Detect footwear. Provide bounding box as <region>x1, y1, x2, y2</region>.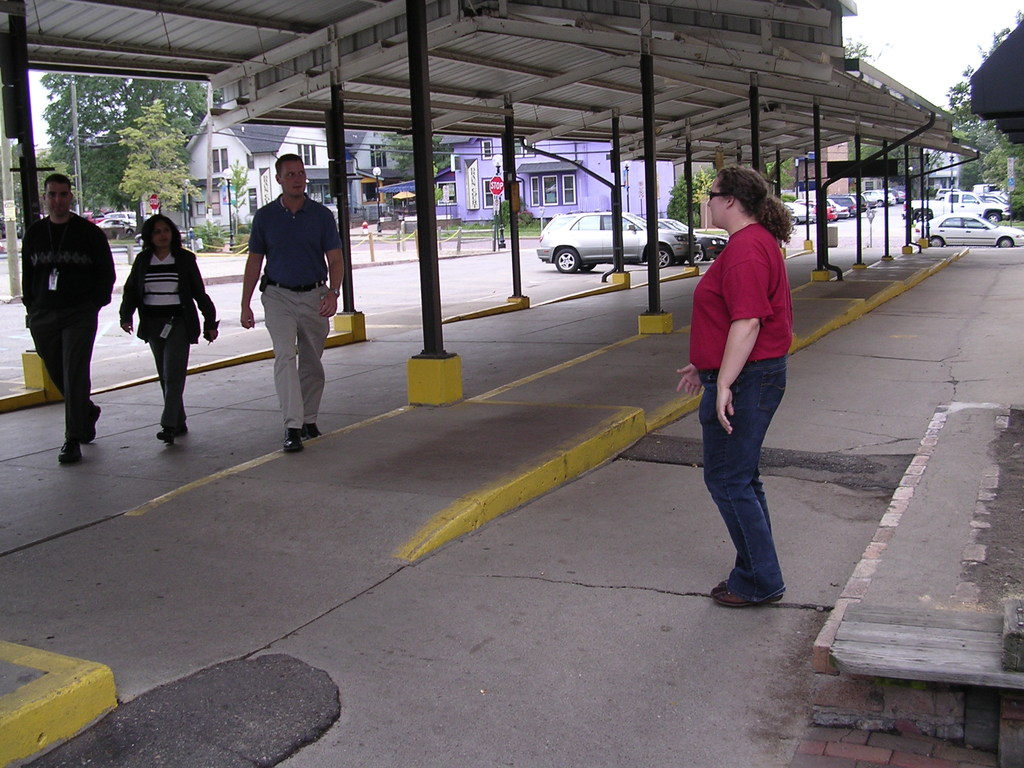
<region>175, 424, 188, 438</region>.
